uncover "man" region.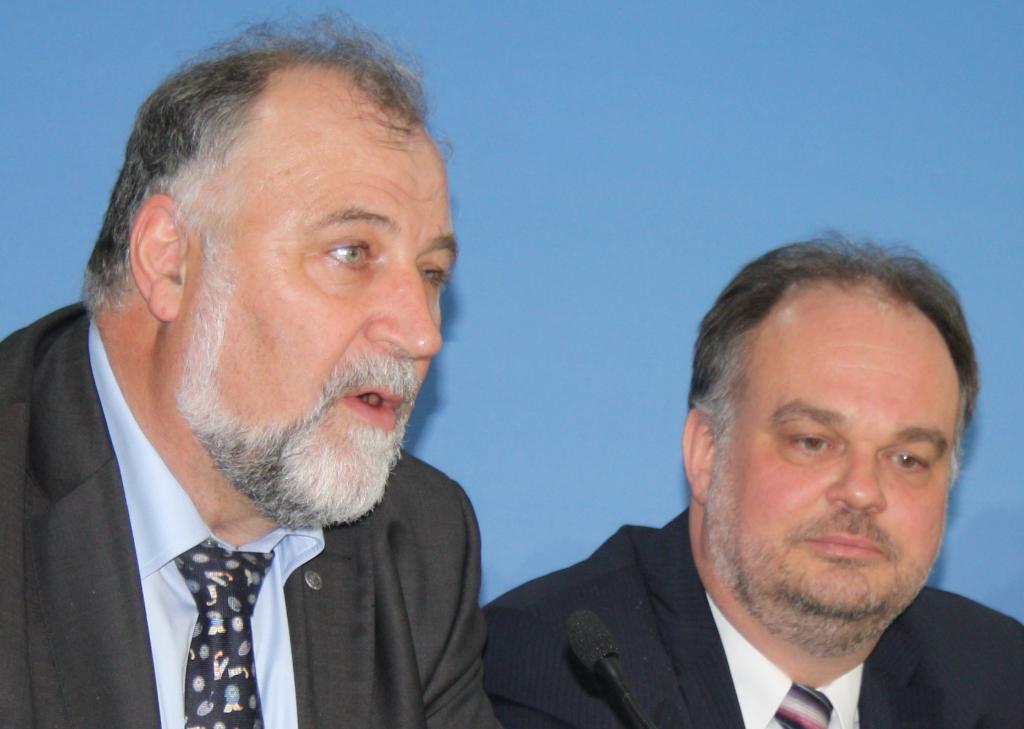
Uncovered: 485, 226, 1021, 728.
